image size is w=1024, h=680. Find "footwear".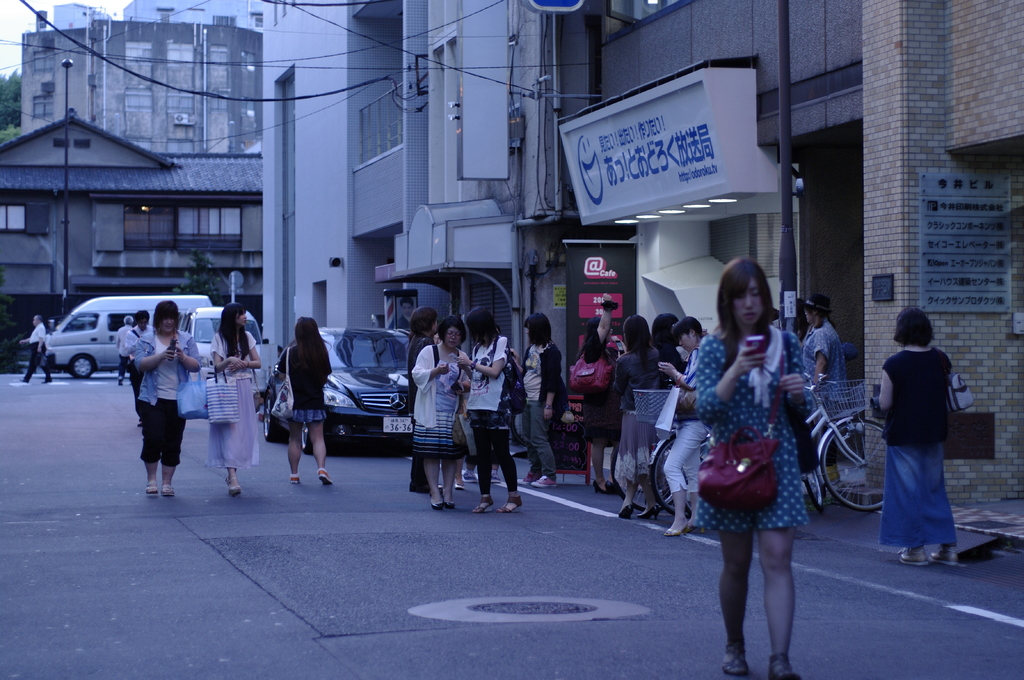
locate(44, 376, 51, 383).
